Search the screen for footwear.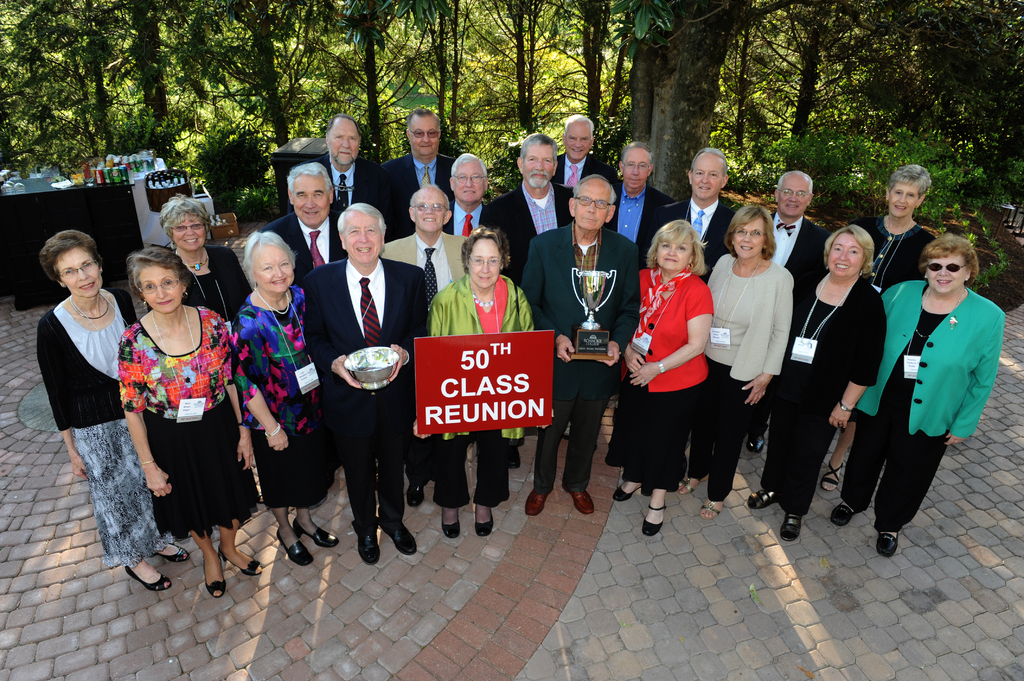
Found at <region>565, 486, 594, 518</region>.
